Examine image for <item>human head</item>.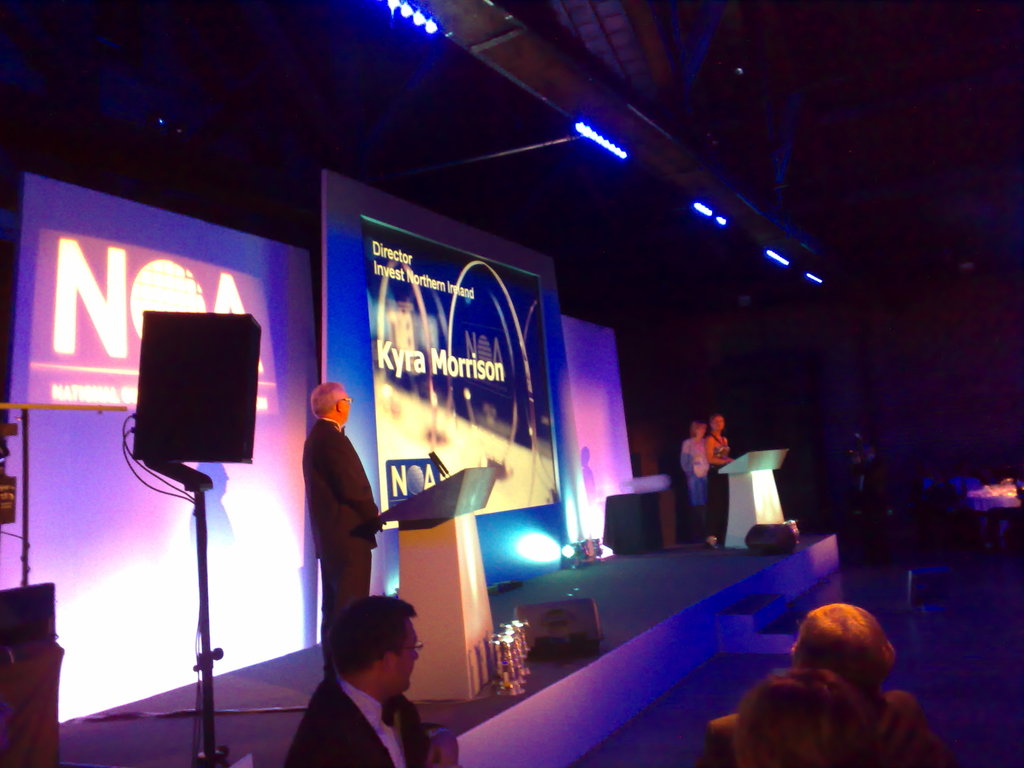
Examination result: {"left": 732, "top": 667, "right": 874, "bottom": 767}.
